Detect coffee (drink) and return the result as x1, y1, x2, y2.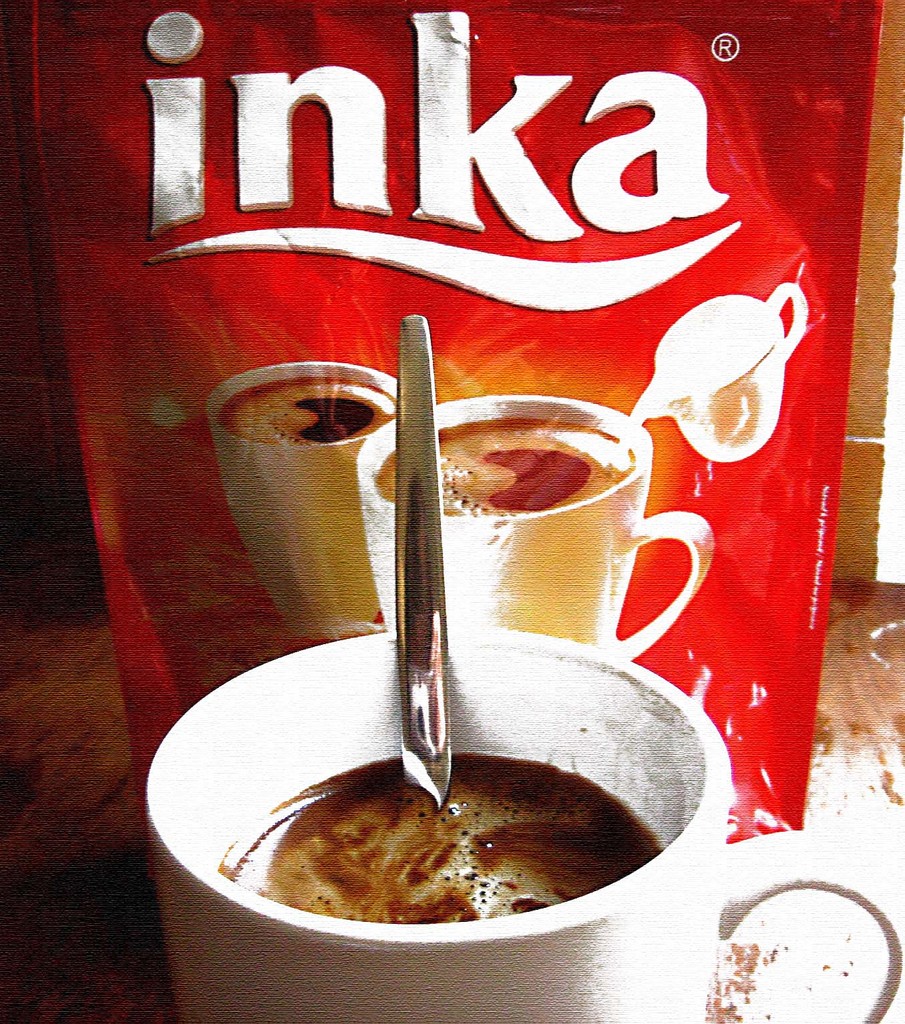
212, 372, 387, 445.
